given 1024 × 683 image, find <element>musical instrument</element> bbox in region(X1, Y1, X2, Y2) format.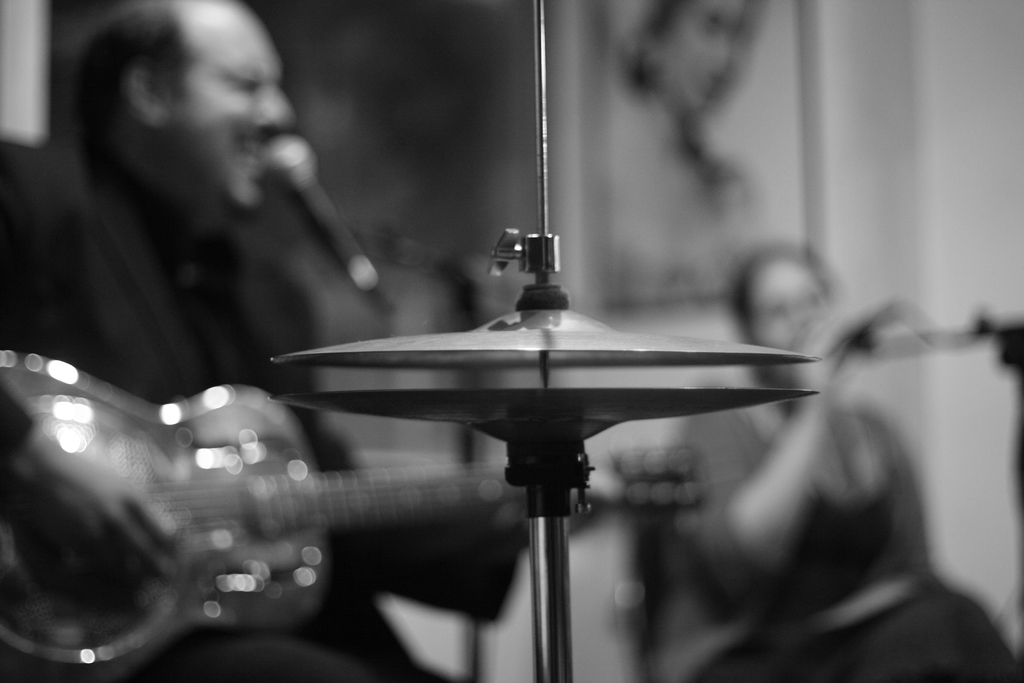
region(269, 0, 820, 682).
